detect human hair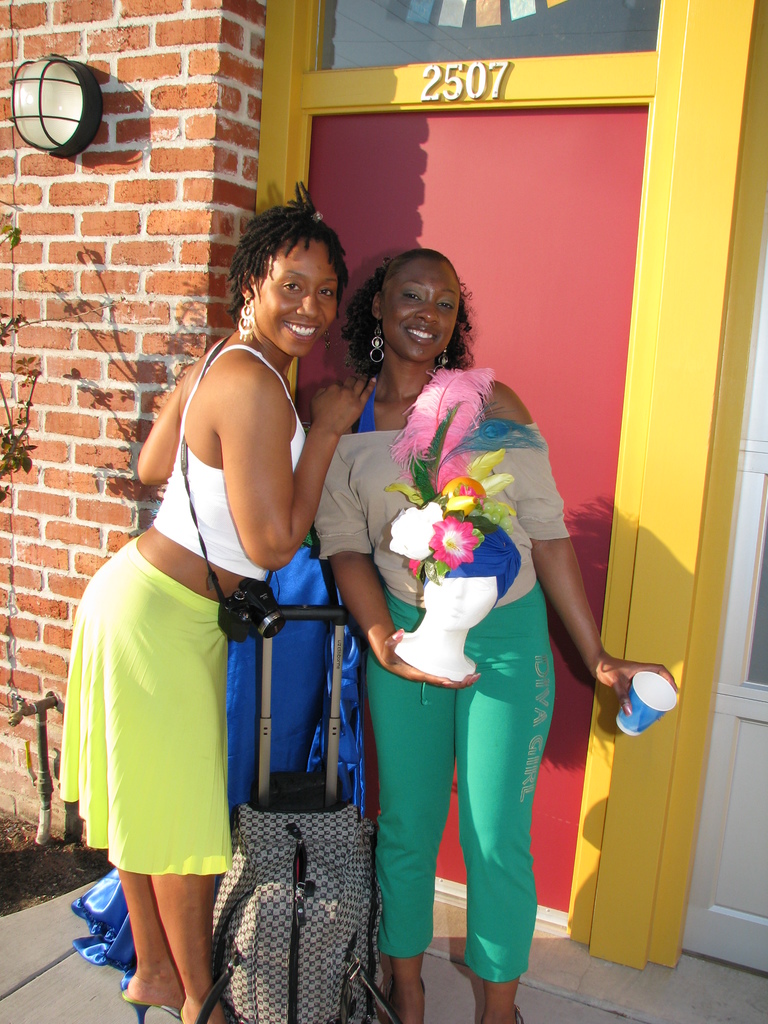
x1=228 y1=195 x2=348 y2=323
